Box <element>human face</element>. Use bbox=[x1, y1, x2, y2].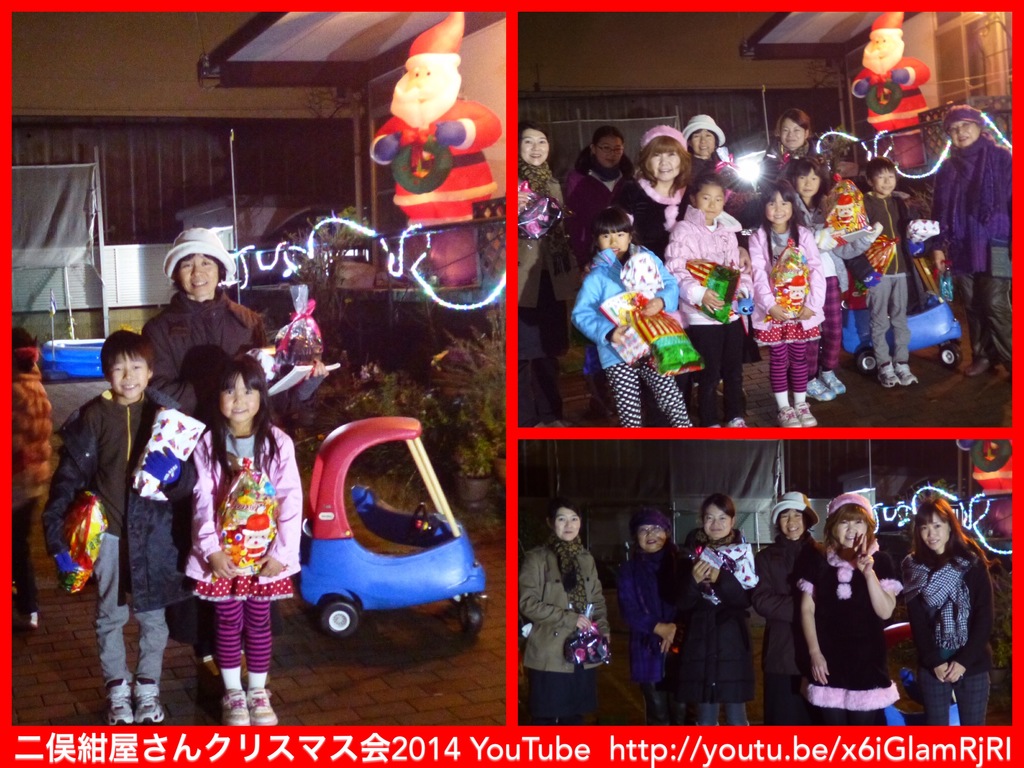
bbox=[705, 500, 738, 541].
